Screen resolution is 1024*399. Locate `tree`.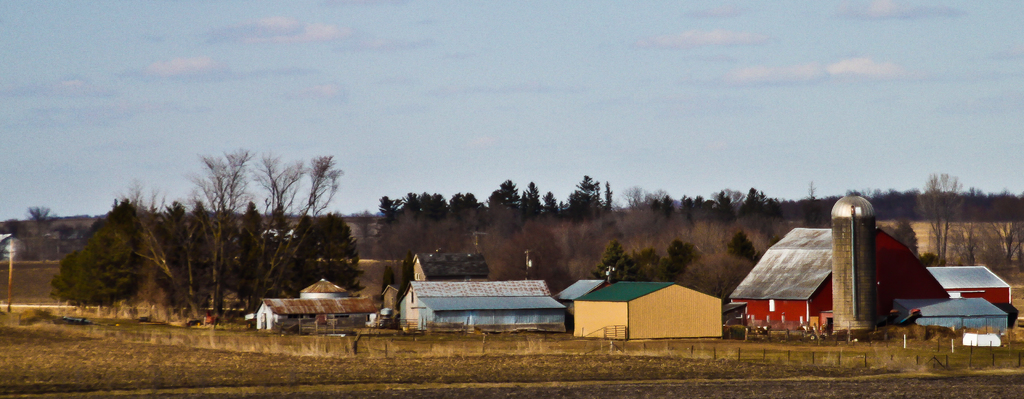
[691, 246, 750, 302].
